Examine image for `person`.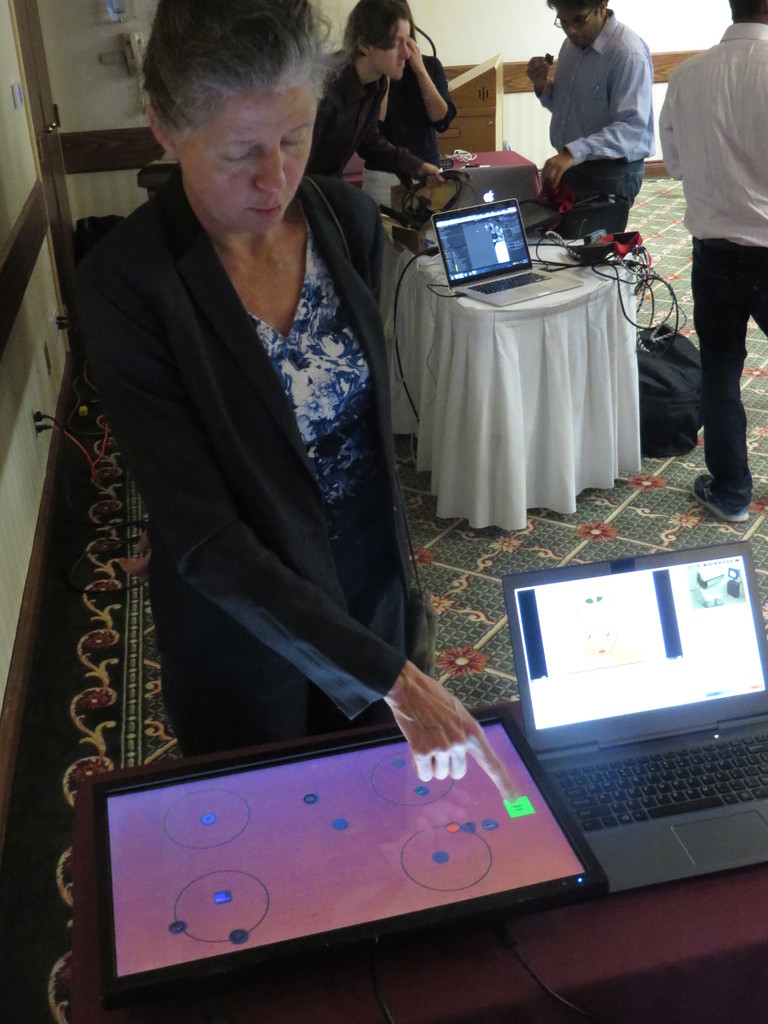
Examination result: <bbox>76, 0, 520, 801</bbox>.
